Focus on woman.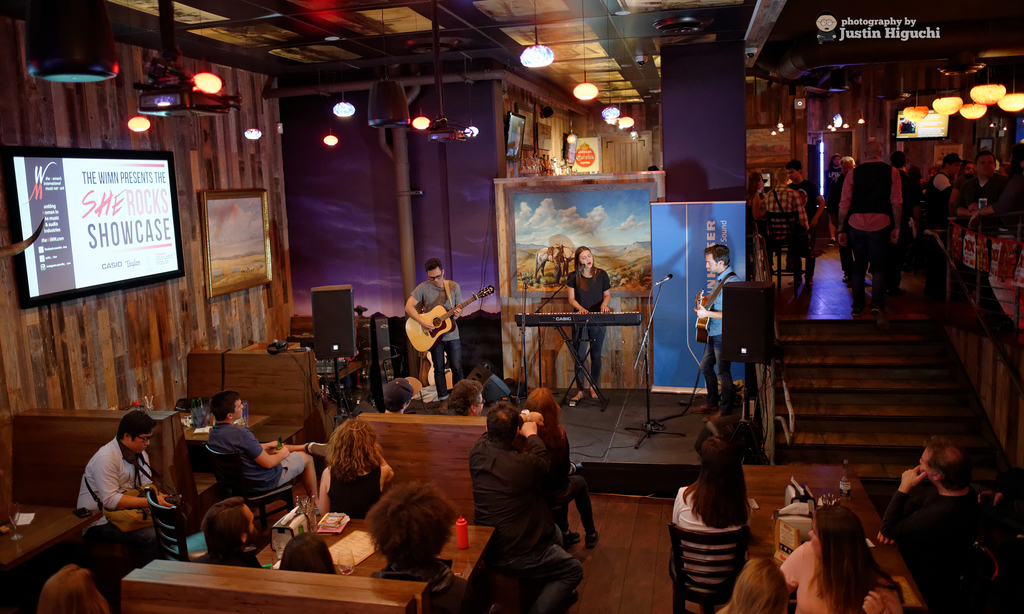
Focused at 313,418,391,507.
